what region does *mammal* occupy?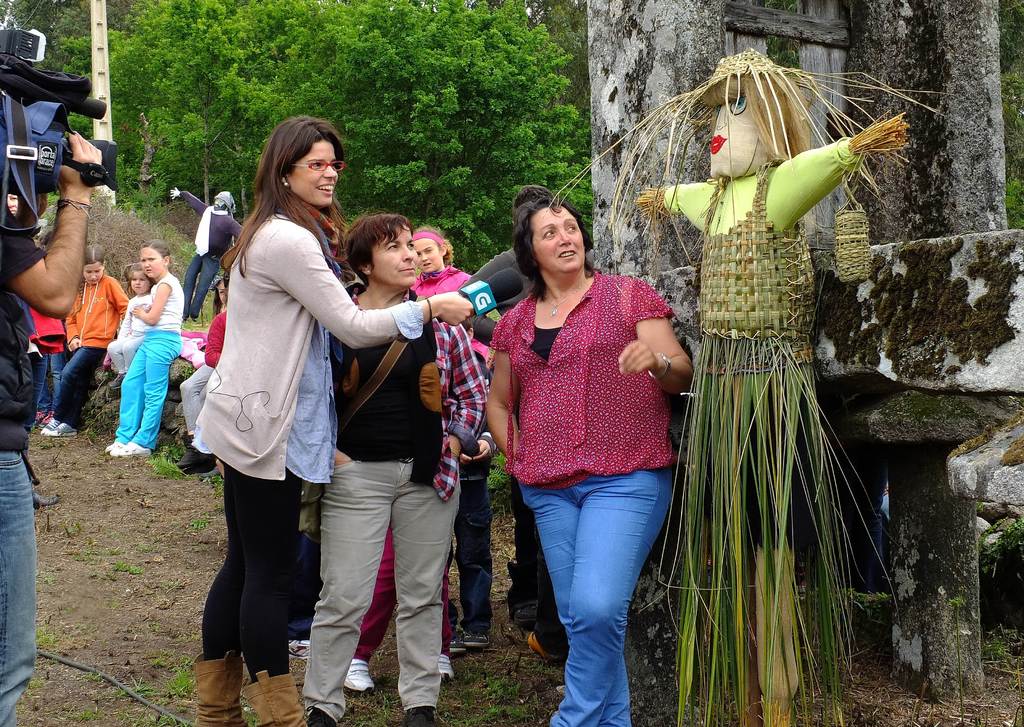
locate(310, 209, 490, 726).
